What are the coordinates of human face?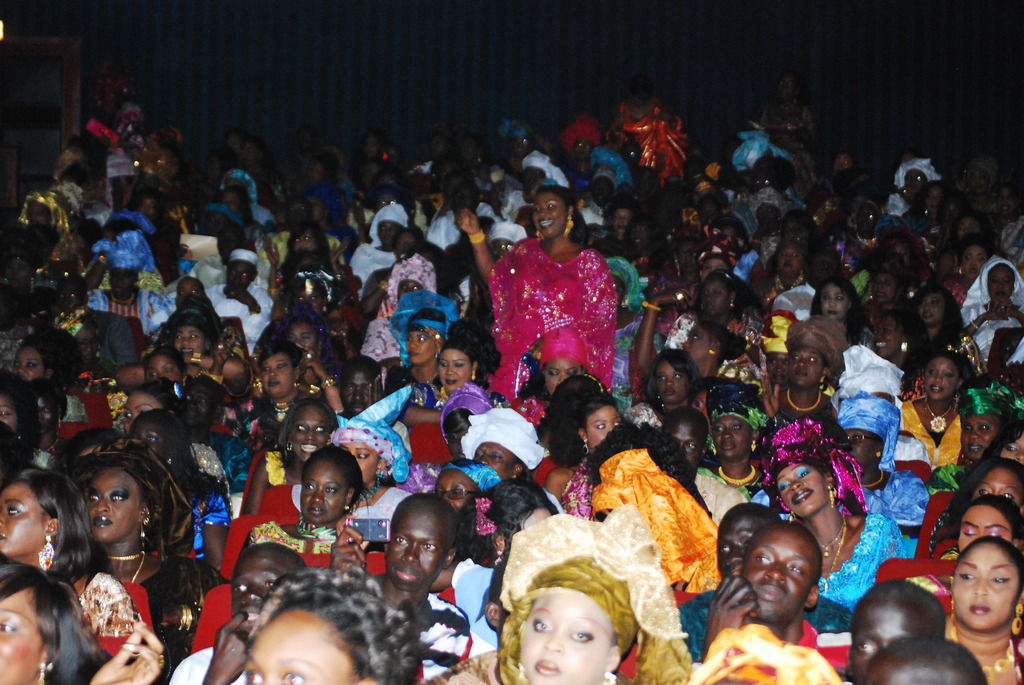
left=710, top=413, right=750, bottom=462.
